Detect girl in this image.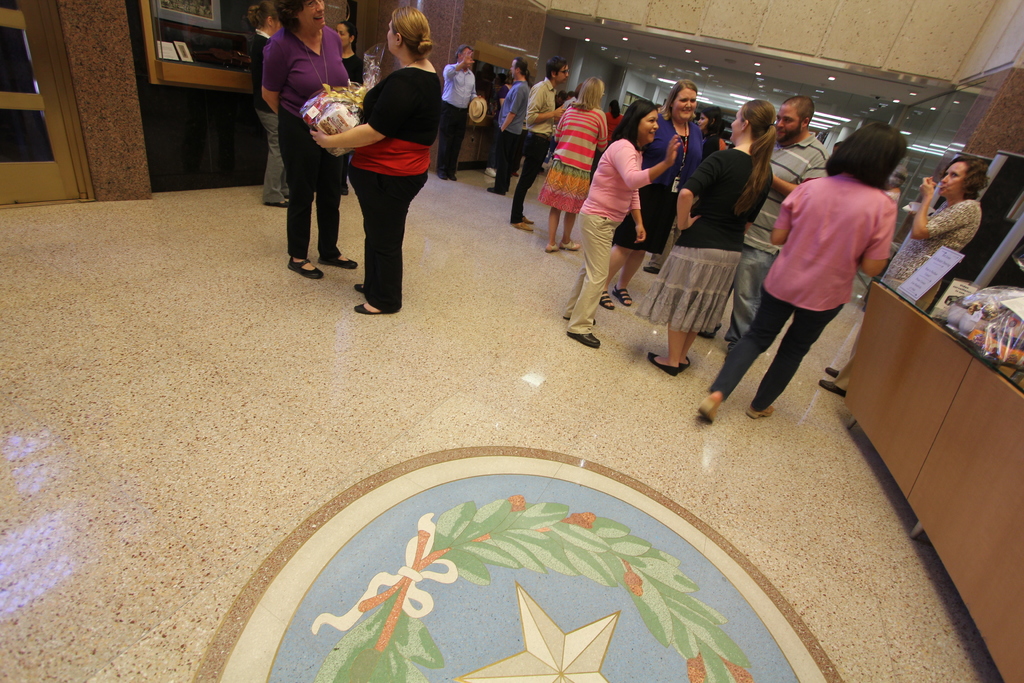
Detection: 609/75/701/320.
